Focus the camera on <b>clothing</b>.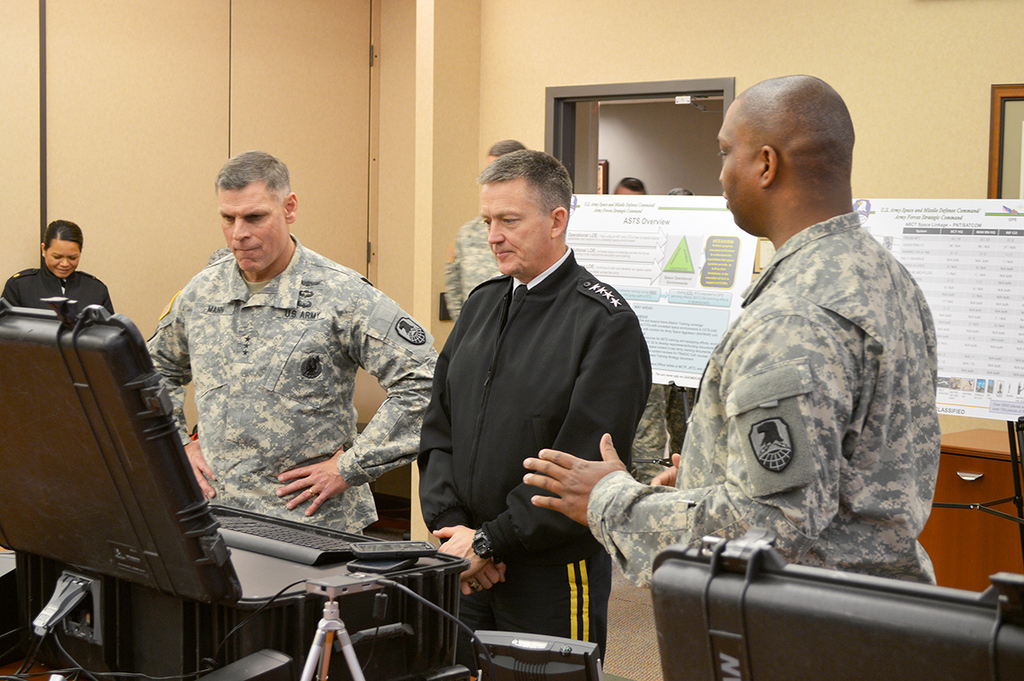
Focus region: [left=148, top=206, right=442, bottom=564].
